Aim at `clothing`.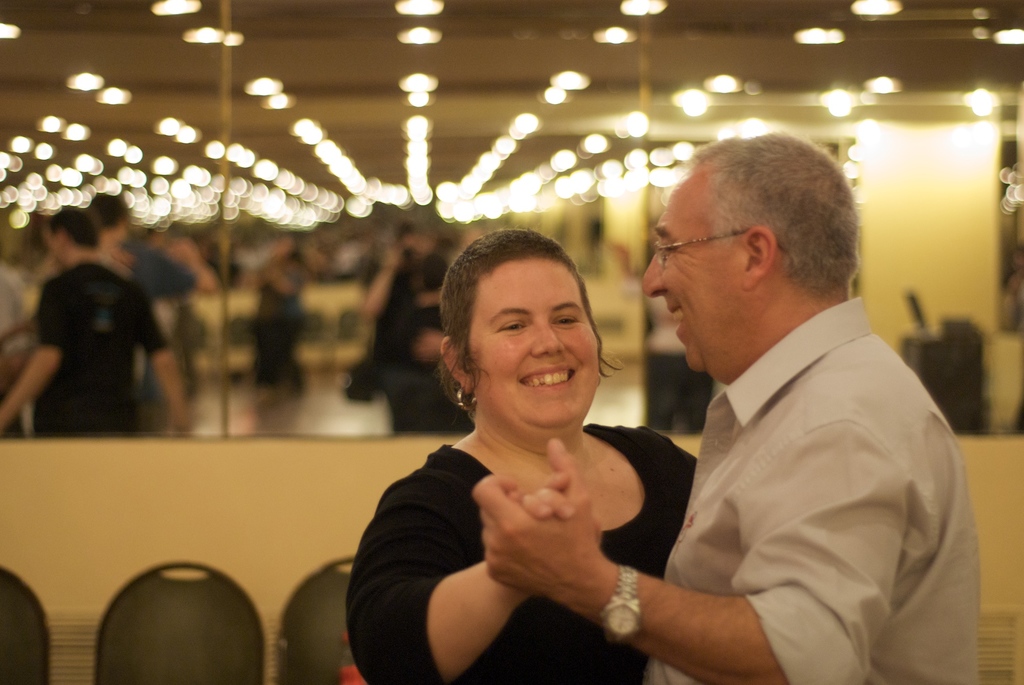
Aimed at detection(598, 252, 973, 681).
